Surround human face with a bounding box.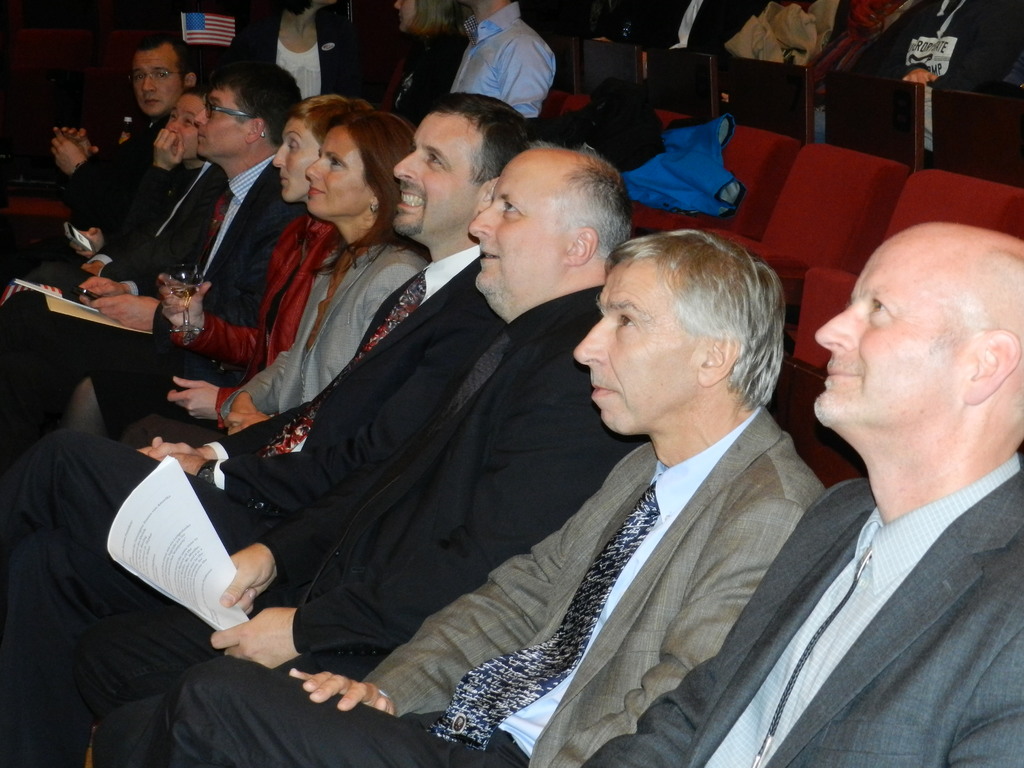
[570, 264, 700, 438].
